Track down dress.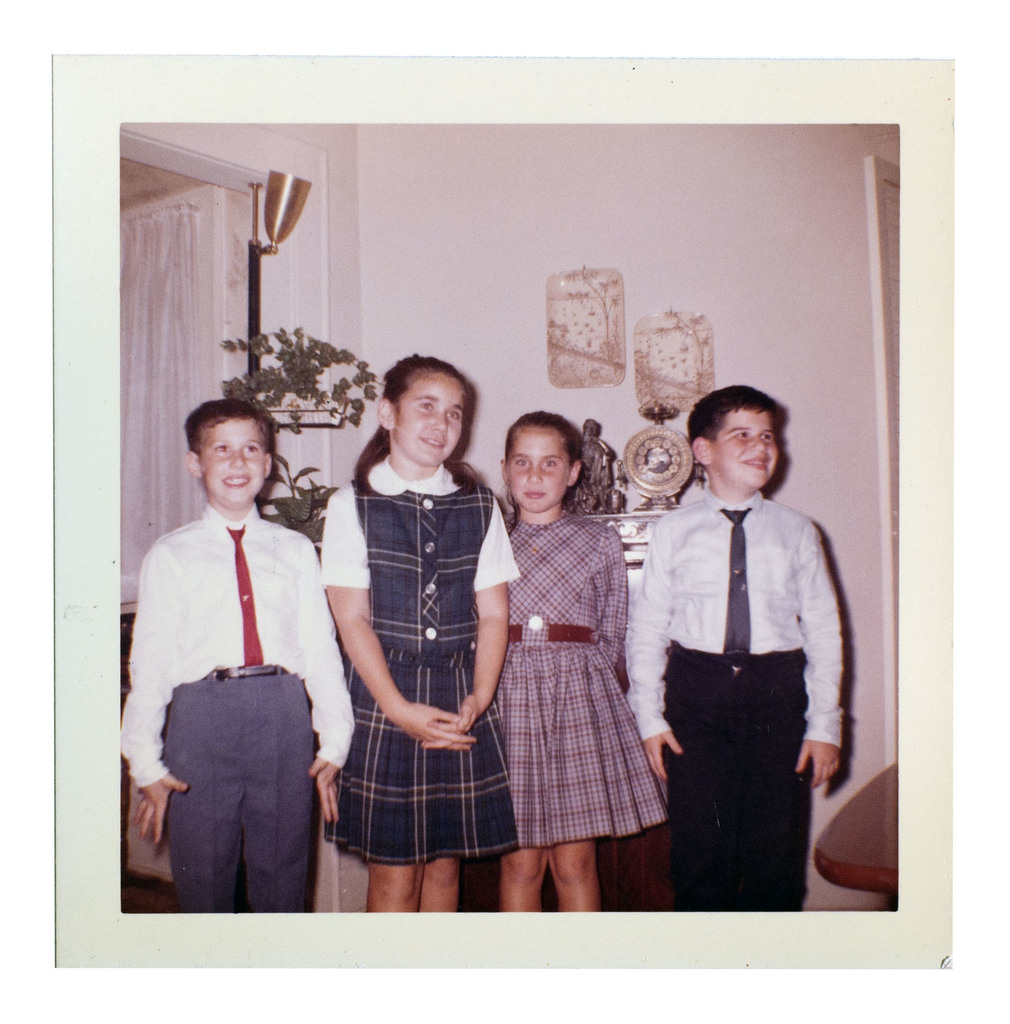
Tracked to 495/512/671/853.
